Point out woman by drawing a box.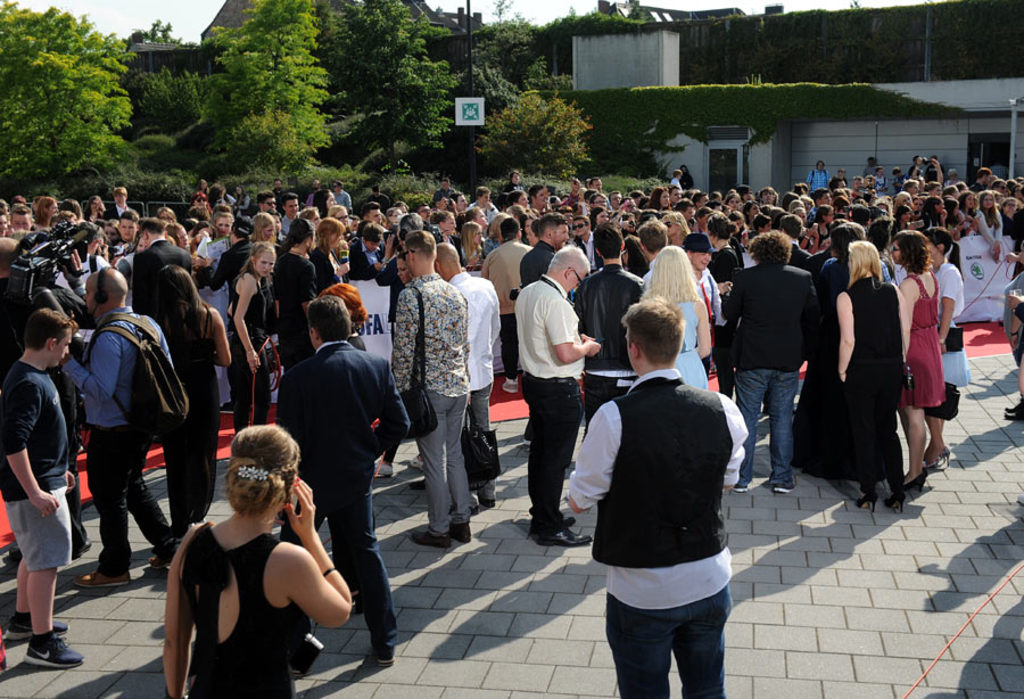
BBox(159, 206, 177, 231).
